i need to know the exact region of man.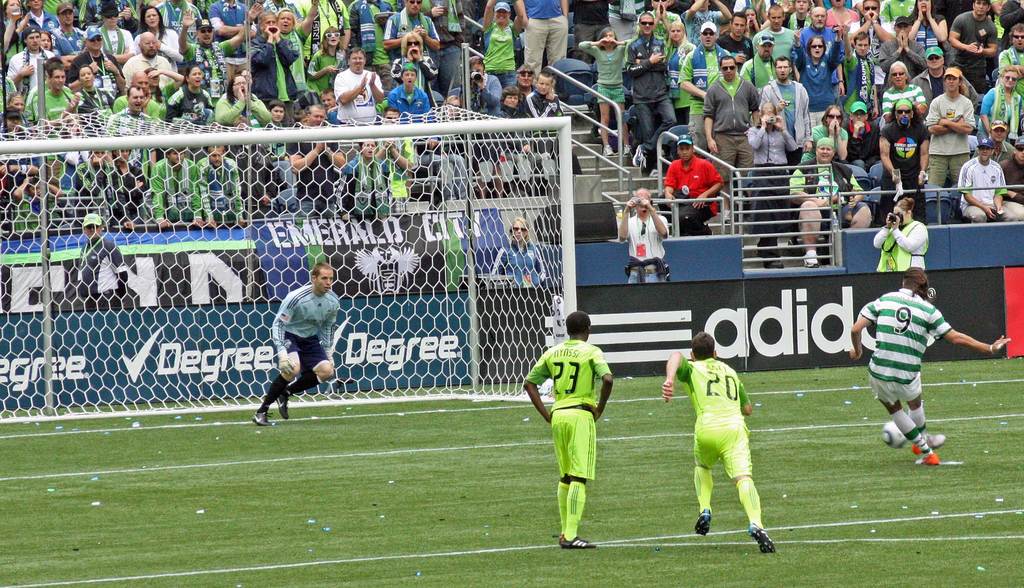
Region: 842,102,883,176.
